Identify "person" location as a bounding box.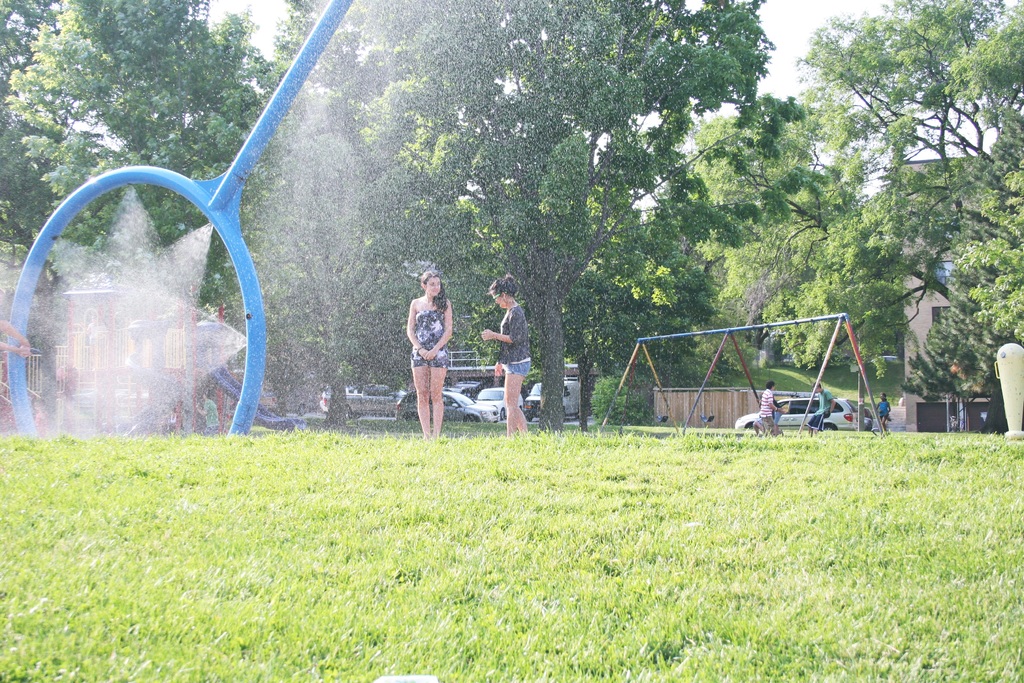
l=758, t=382, r=785, b=425.
